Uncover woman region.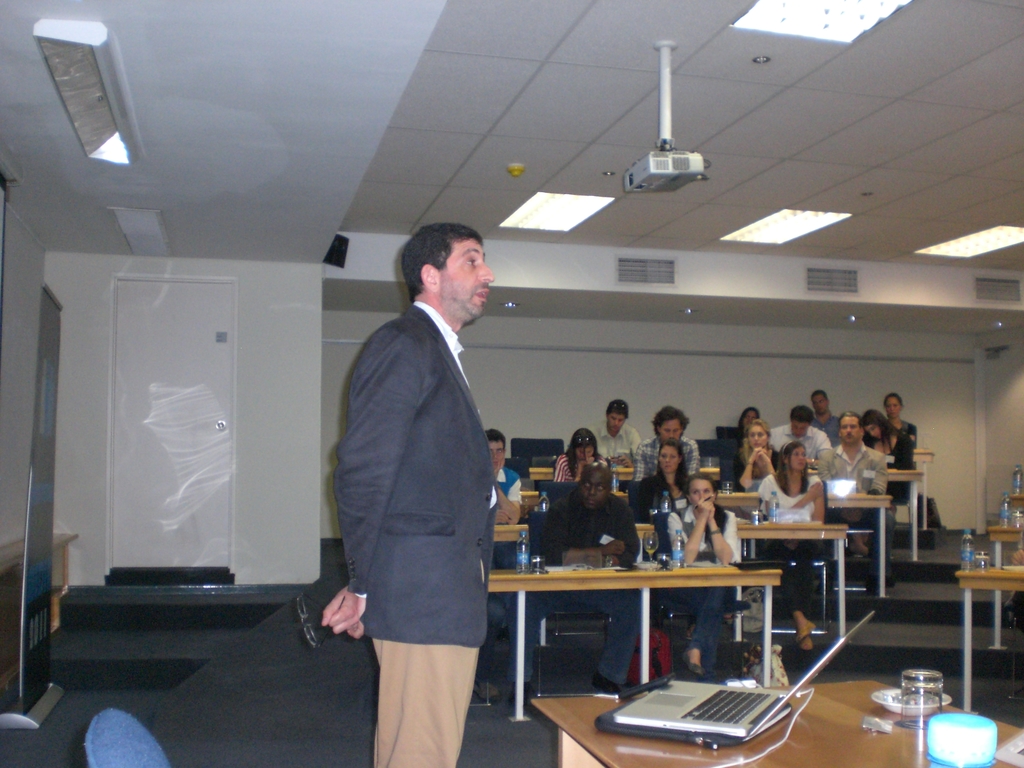
Uncovered: box(858, 410, 911, 500).
